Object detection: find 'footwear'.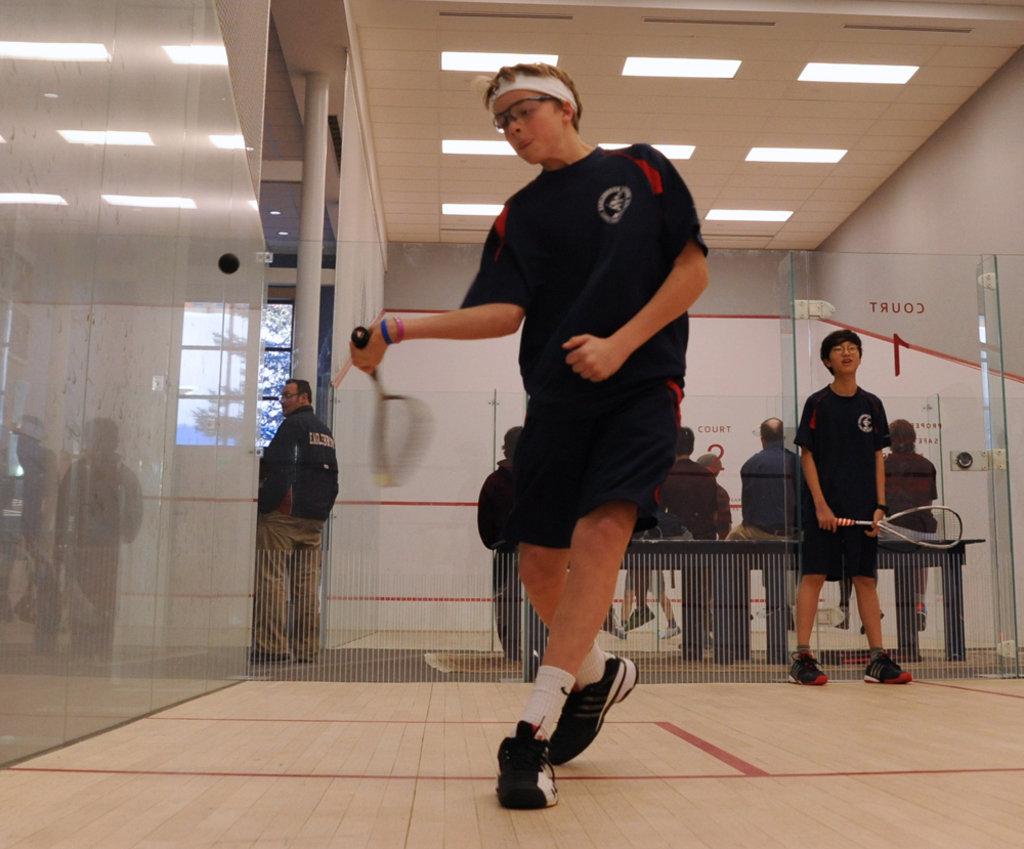
[788, 648, 827, 683].
